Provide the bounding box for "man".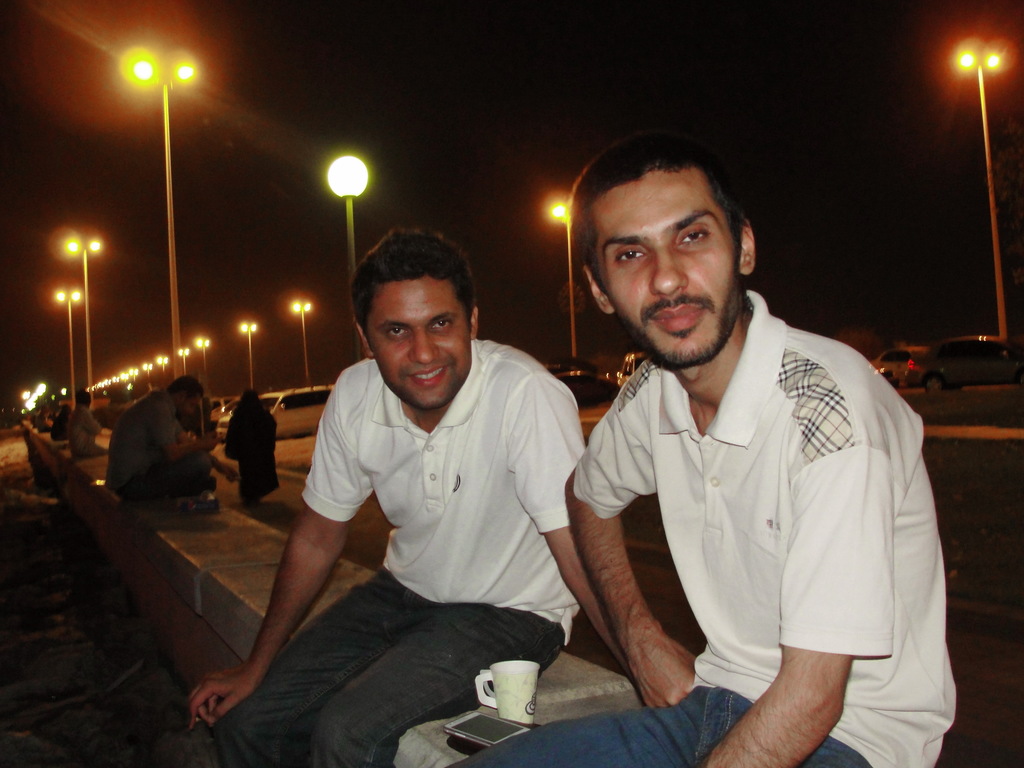
{"x1": 107, "y1": 373, "x2": 243, "y2": 508}.
